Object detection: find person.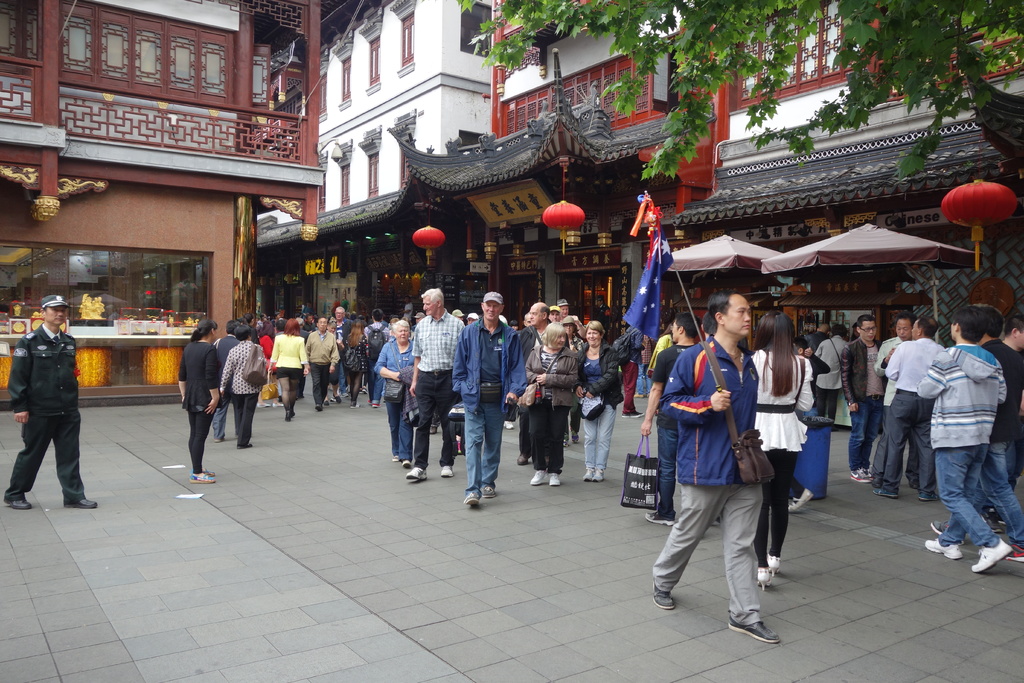
[176,320,222,488].
